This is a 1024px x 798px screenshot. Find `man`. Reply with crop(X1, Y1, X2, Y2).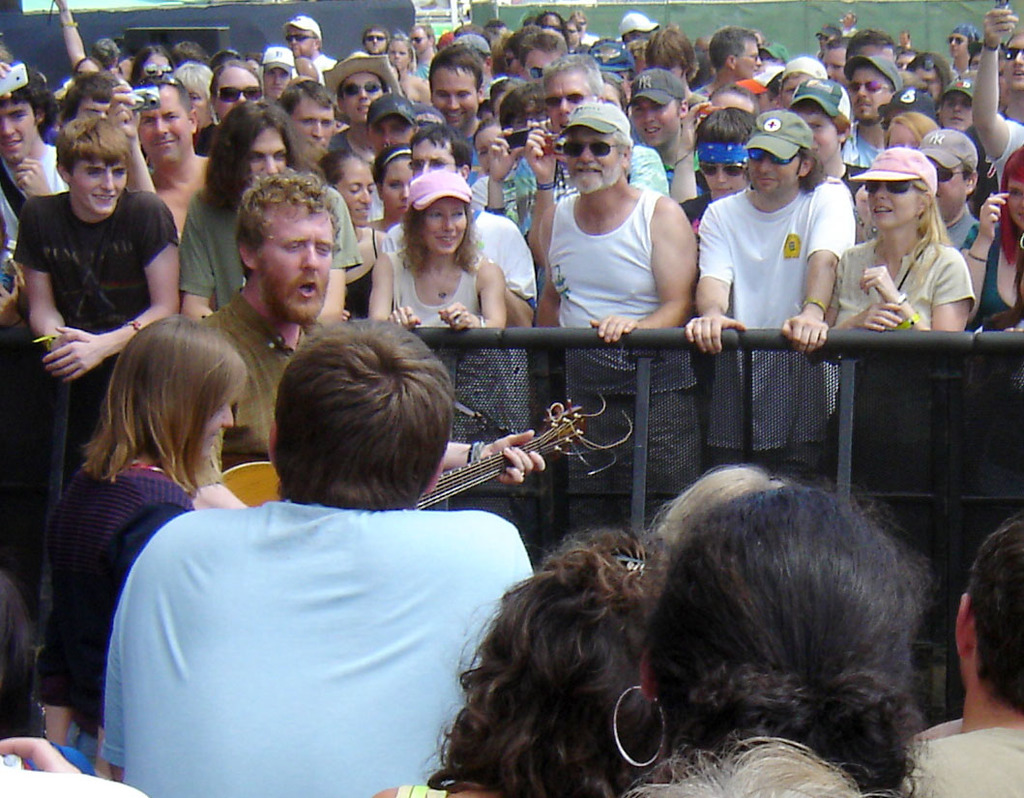
crop(360, 89, 421, 221).
